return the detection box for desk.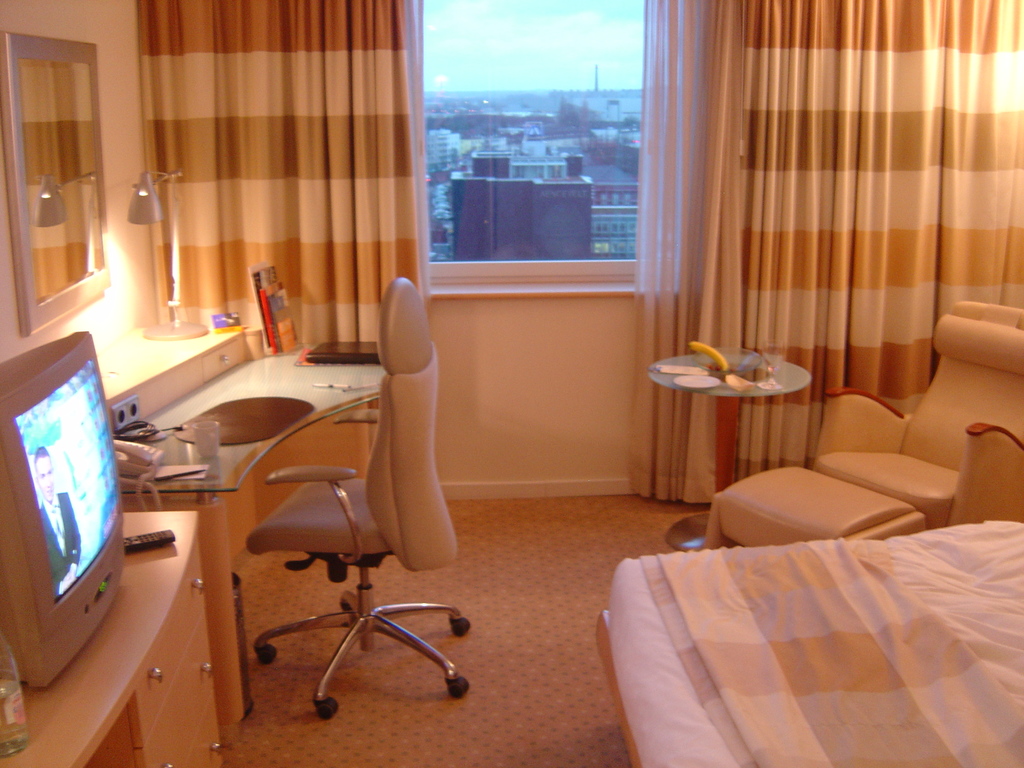
[left=0, top=510, right=200, bottom=767].
